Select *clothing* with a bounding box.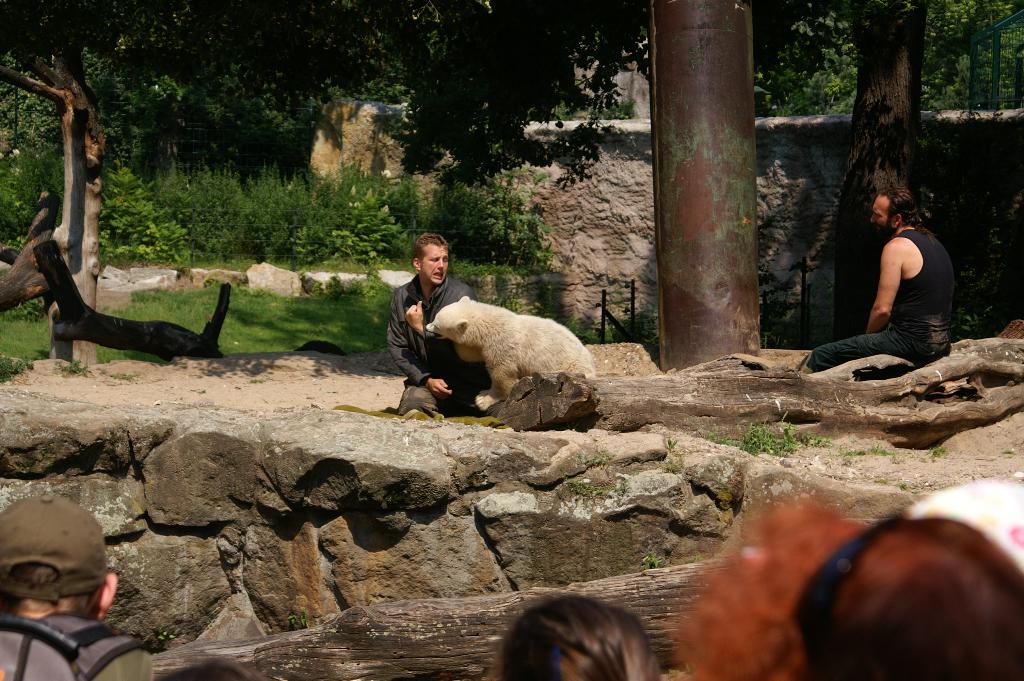
(872, 196, 957, 347).
